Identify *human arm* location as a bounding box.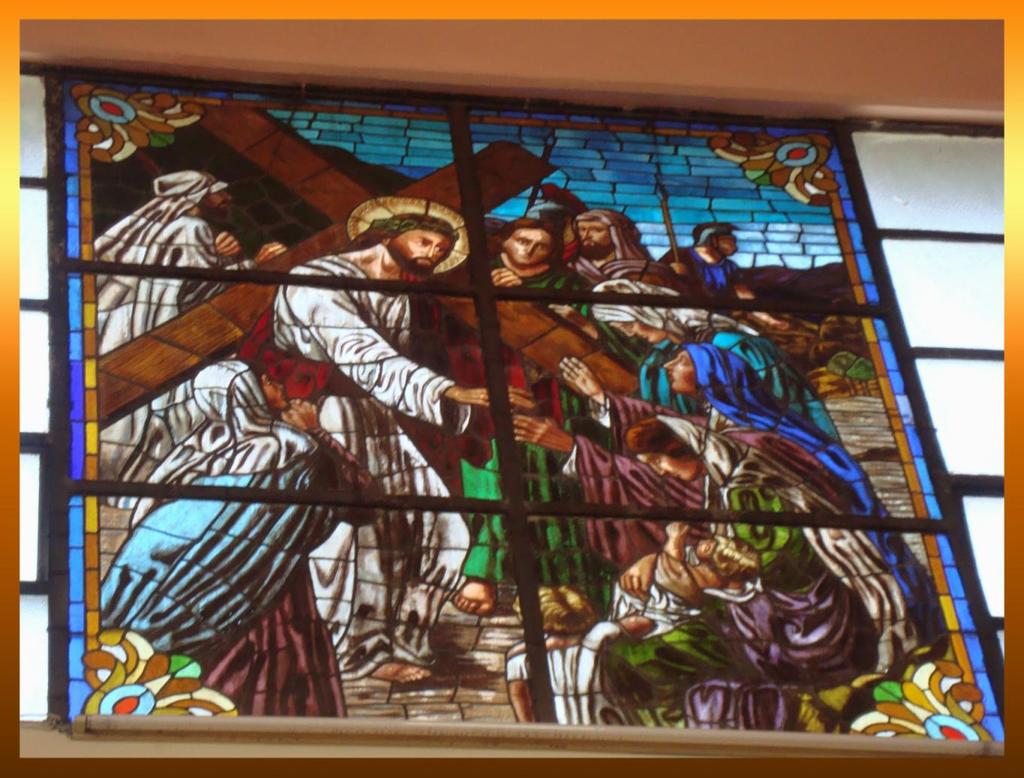
box=[655, 520, 693, 595].
